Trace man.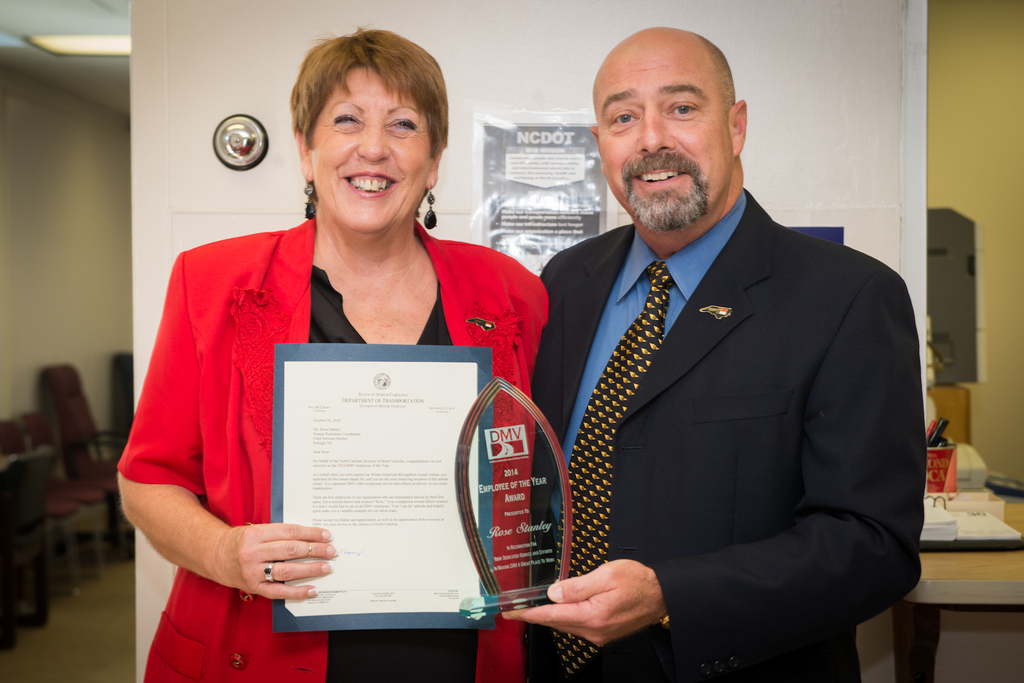
Traced to locate(504, 34, 938, 679).
